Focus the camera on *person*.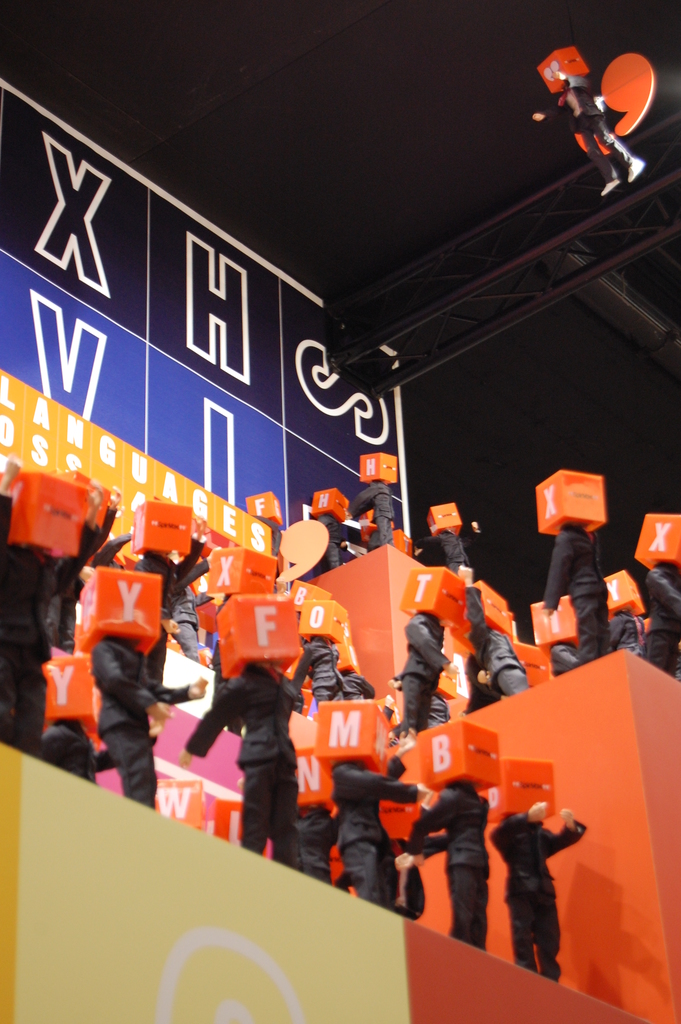
Focus region: {"left": 334, "top": 760, "right": 427, "bottom": 918}.
